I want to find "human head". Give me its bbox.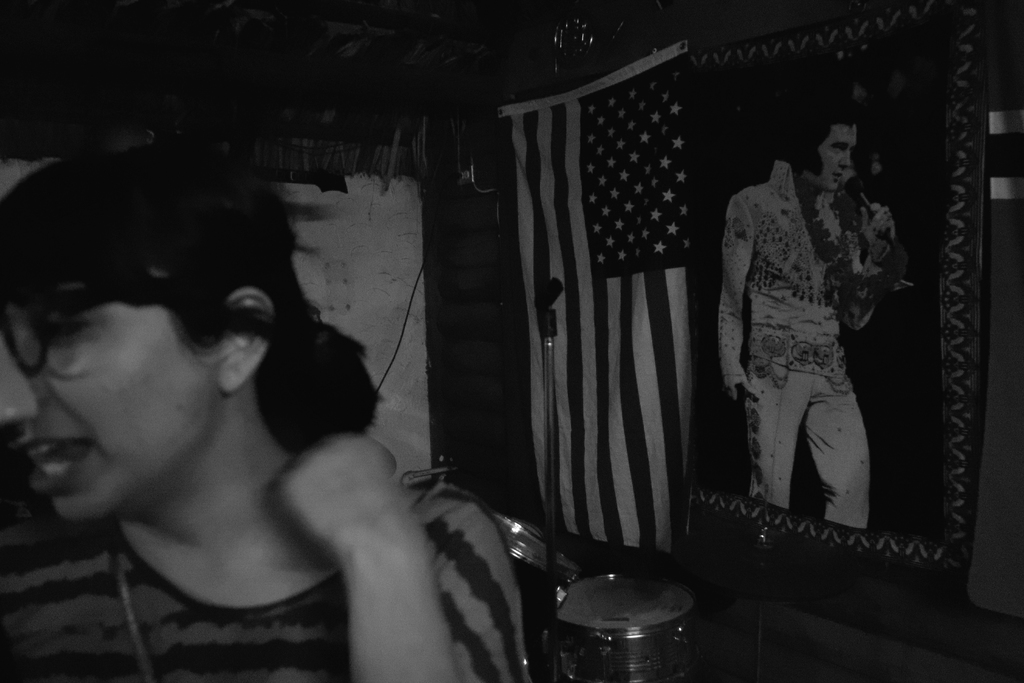
{"x1": 771, "y1": 103, "x2": 860, "y2": 199}.
